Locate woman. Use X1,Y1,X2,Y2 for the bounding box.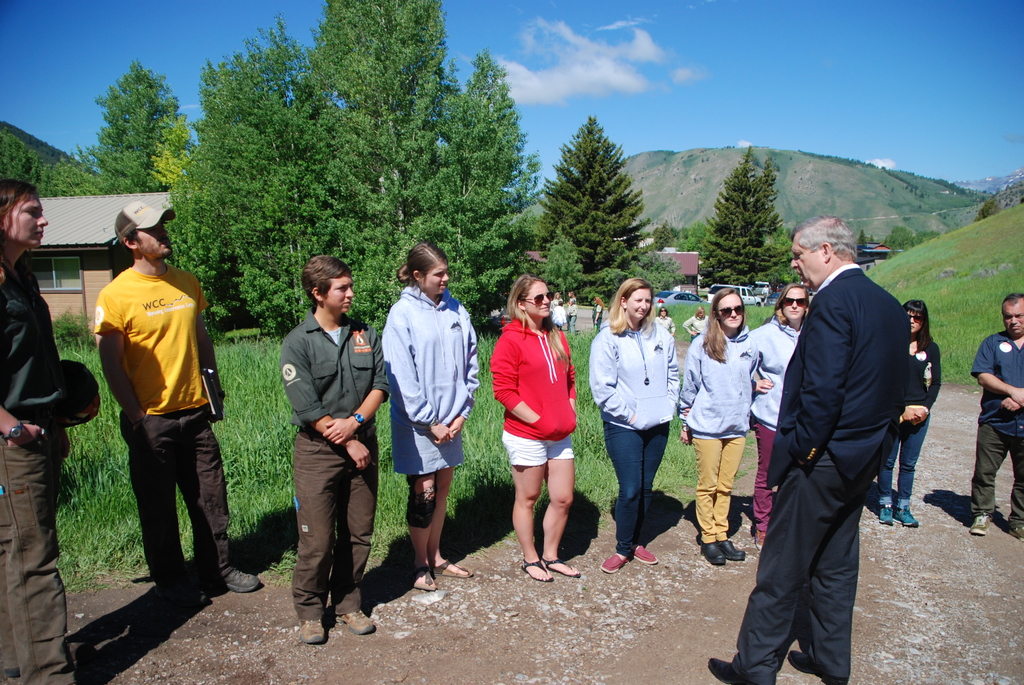
588,278,675,573.
